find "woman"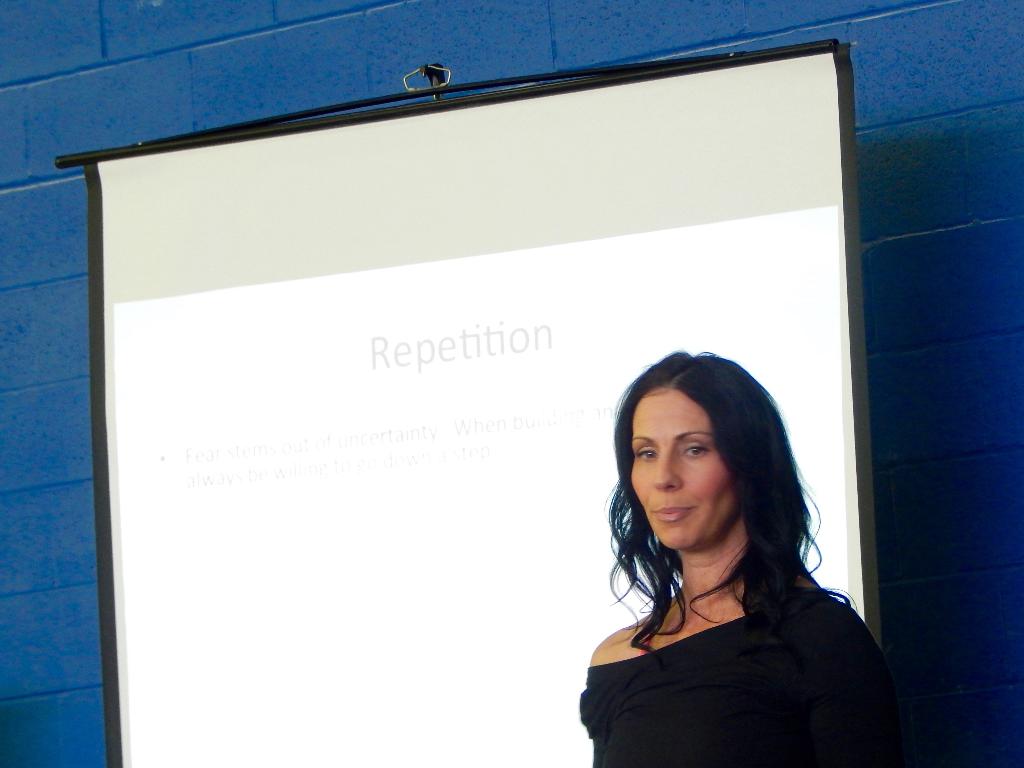
562, 335, 886, 767
